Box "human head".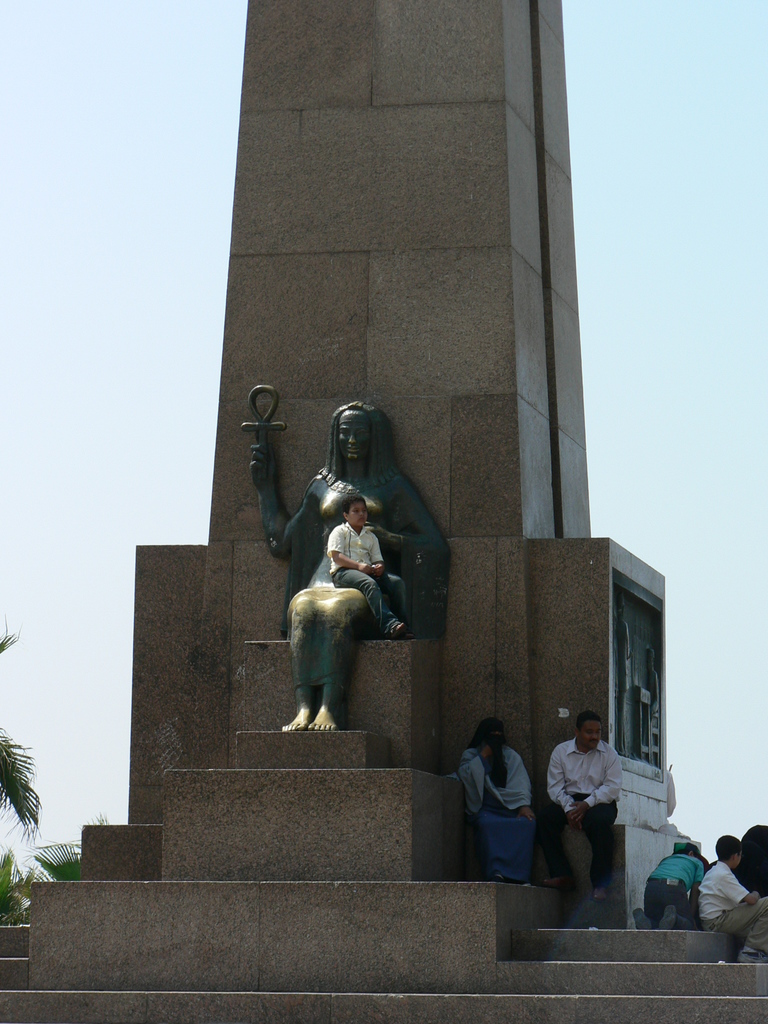
Rect(346, 496, 374, 528).
